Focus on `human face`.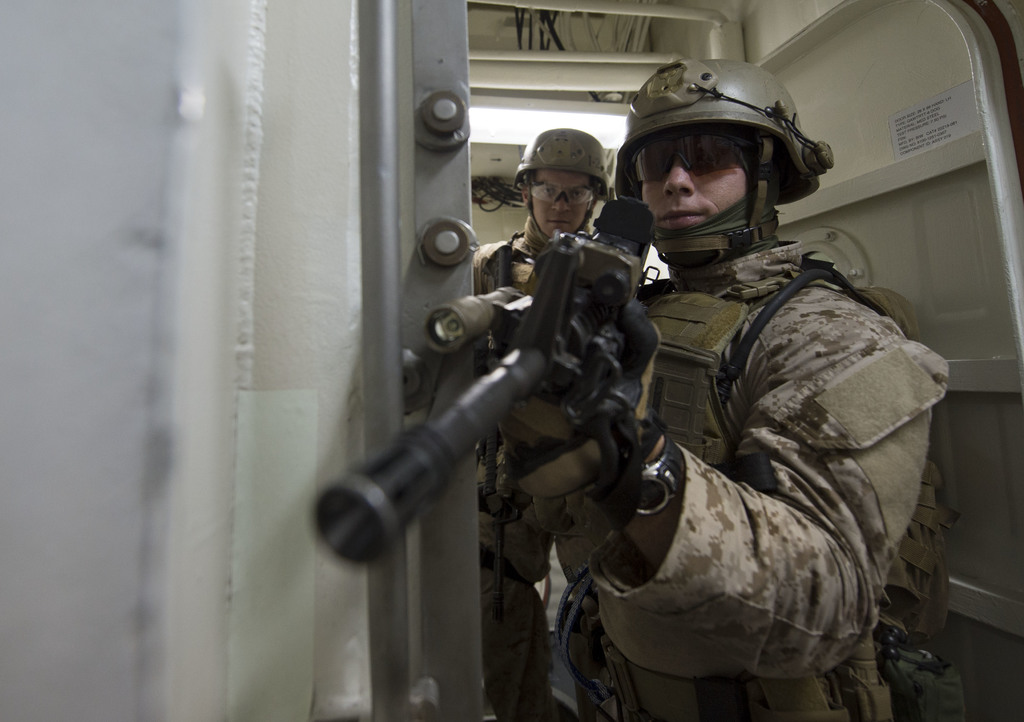
Focused at x1=525 y1=170 x2=598 y2=234.
